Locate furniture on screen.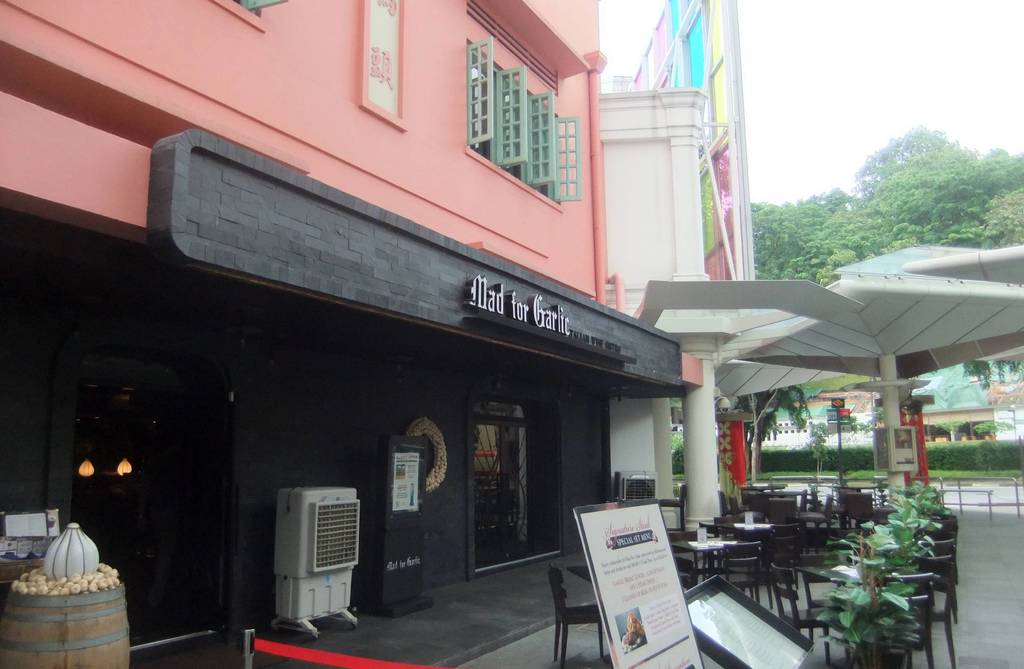
On screen at BBox(767, 559, 851, 667).
